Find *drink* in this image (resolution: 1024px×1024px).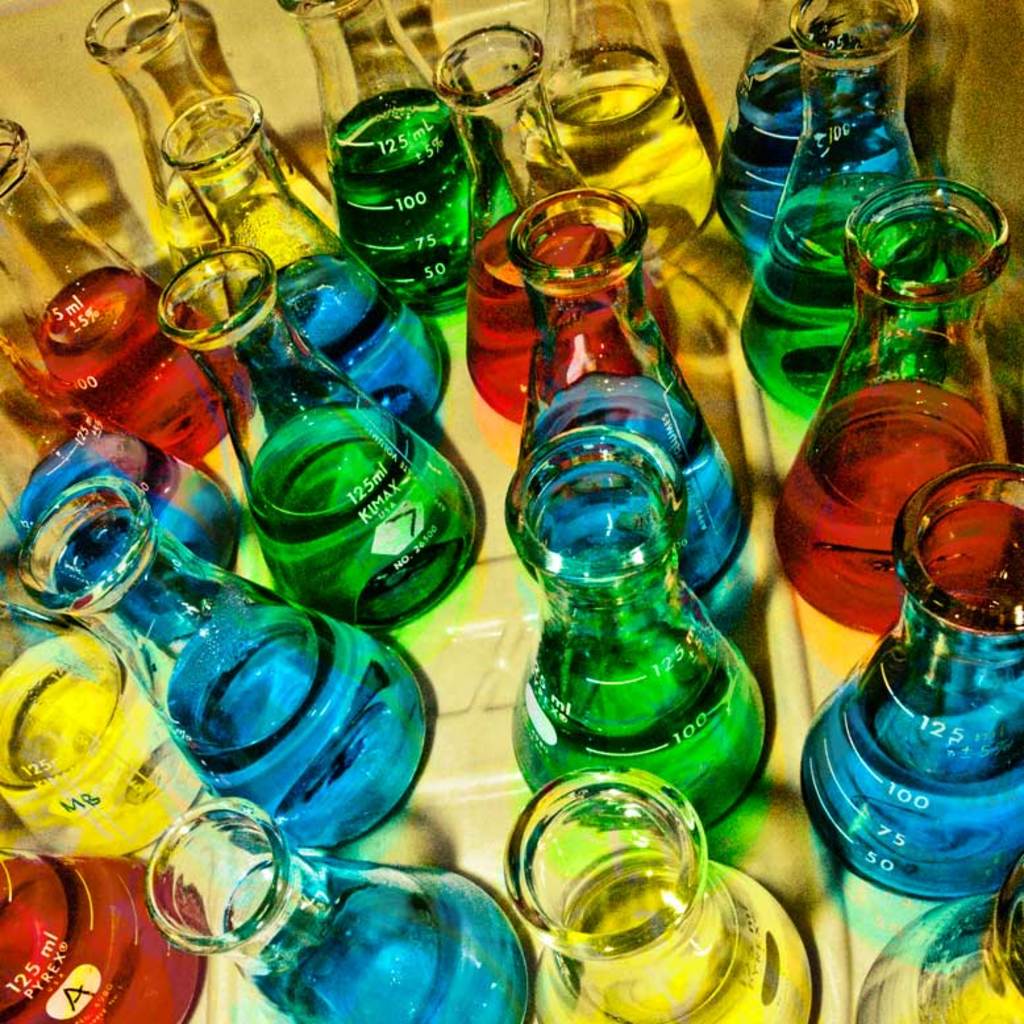
x1=509, y1=425, x2=771, y2=834.
